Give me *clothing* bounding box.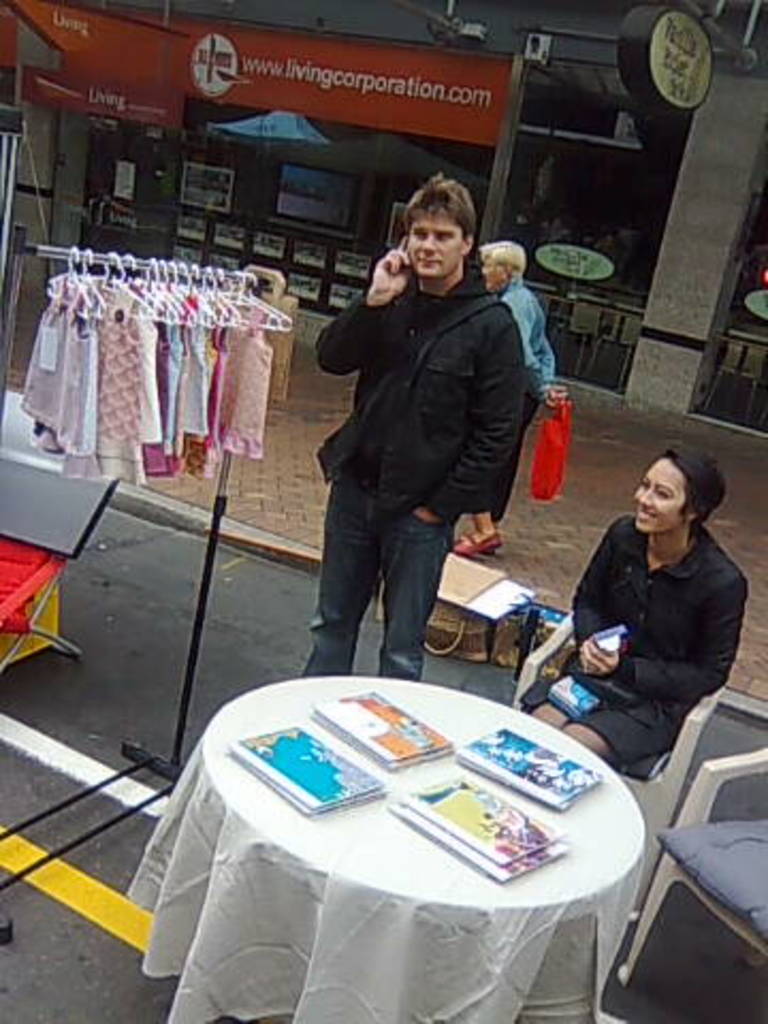
[305, 271, 523, 681].
